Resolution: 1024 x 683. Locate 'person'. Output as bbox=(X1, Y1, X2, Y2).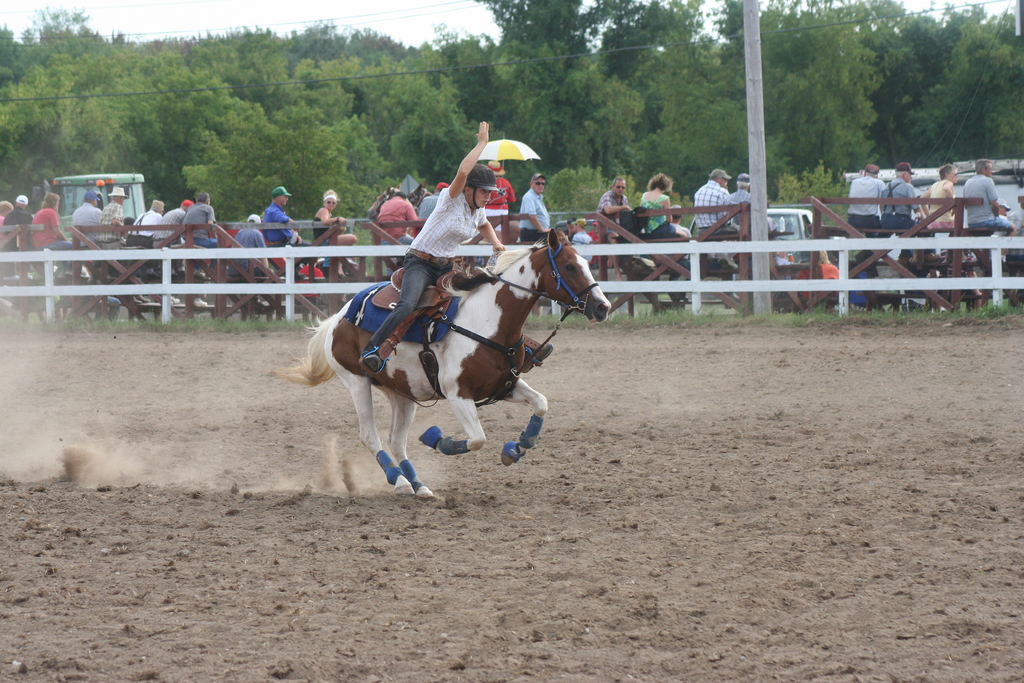
bbox=(362, 117, 506, 370).
